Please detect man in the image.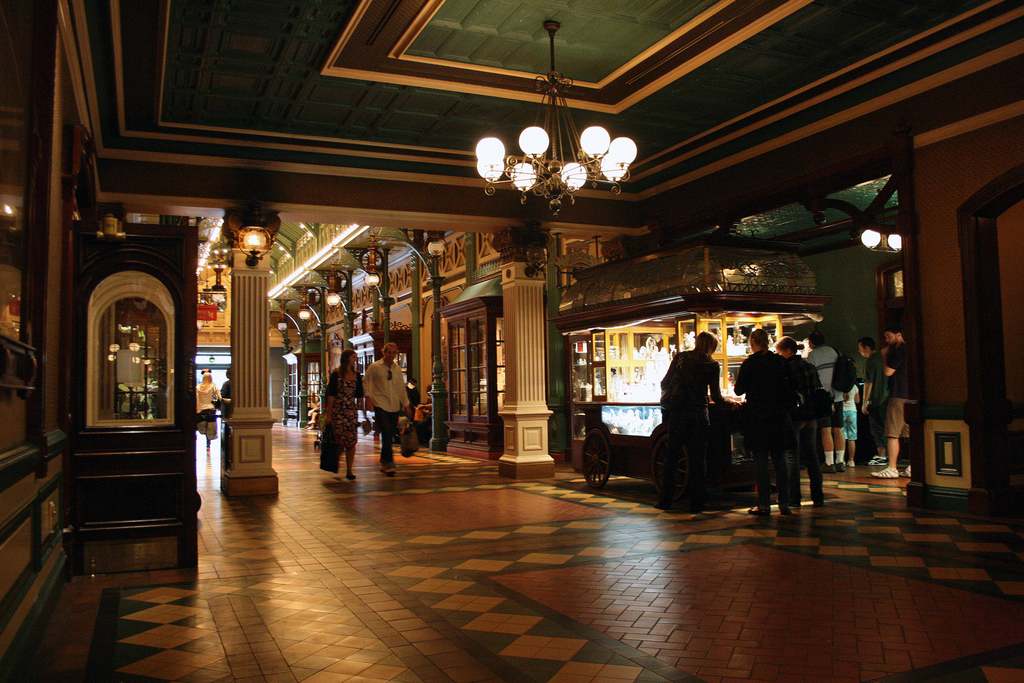
<box>811,333,851,470</box>.
